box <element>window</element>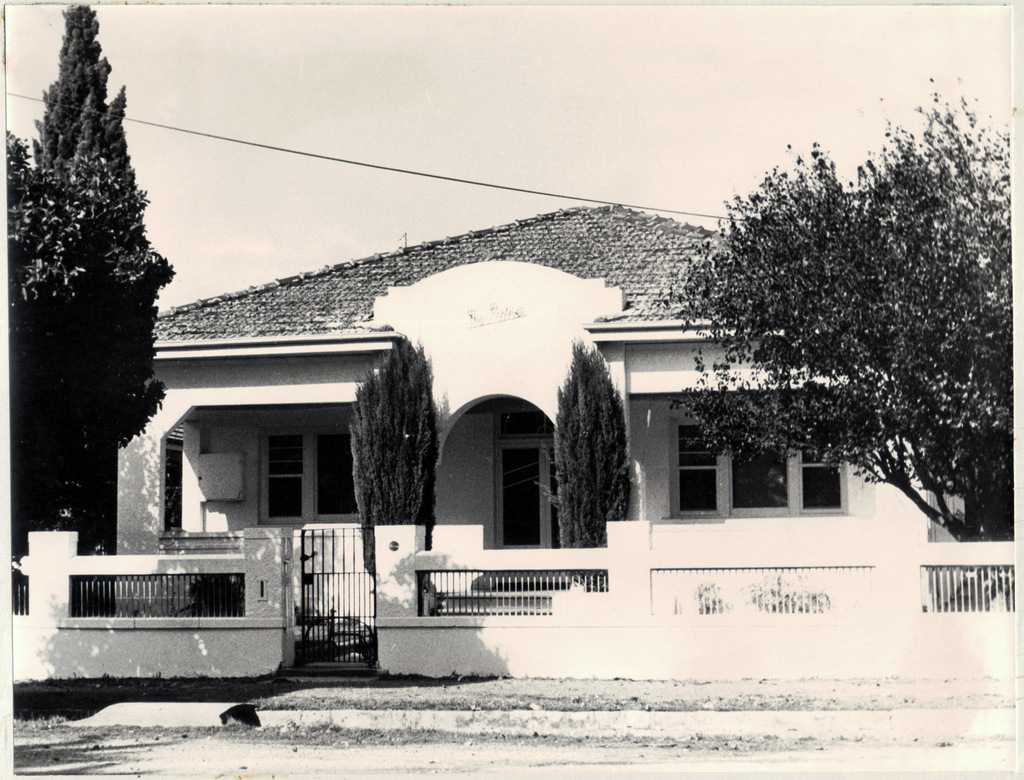
{"left": 658, "top": 405, "right": 847, "bottom": 520}
